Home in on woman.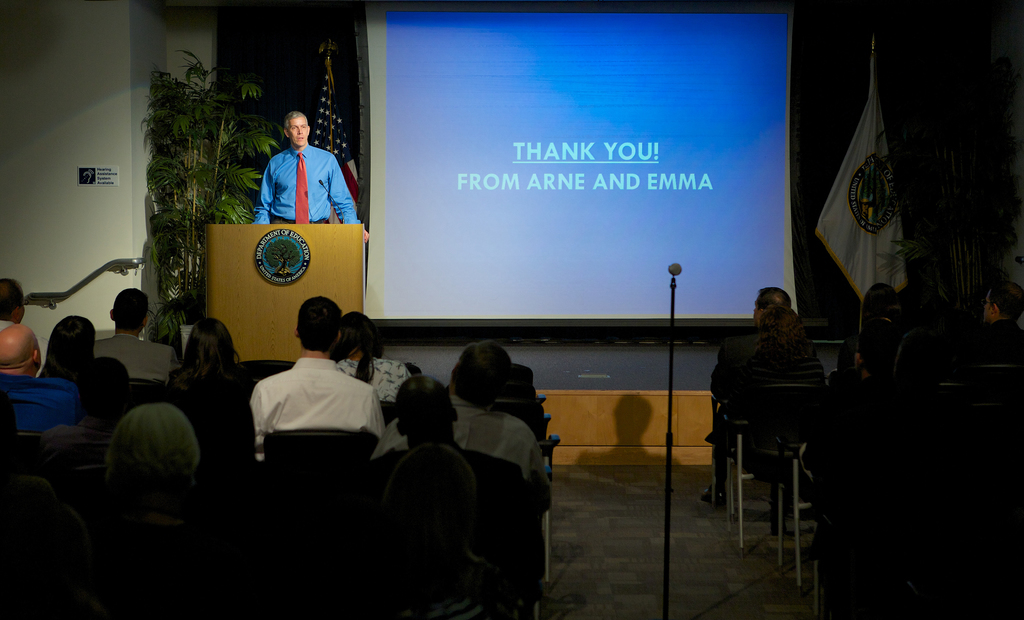
Homed in at [38,309,102,393].
